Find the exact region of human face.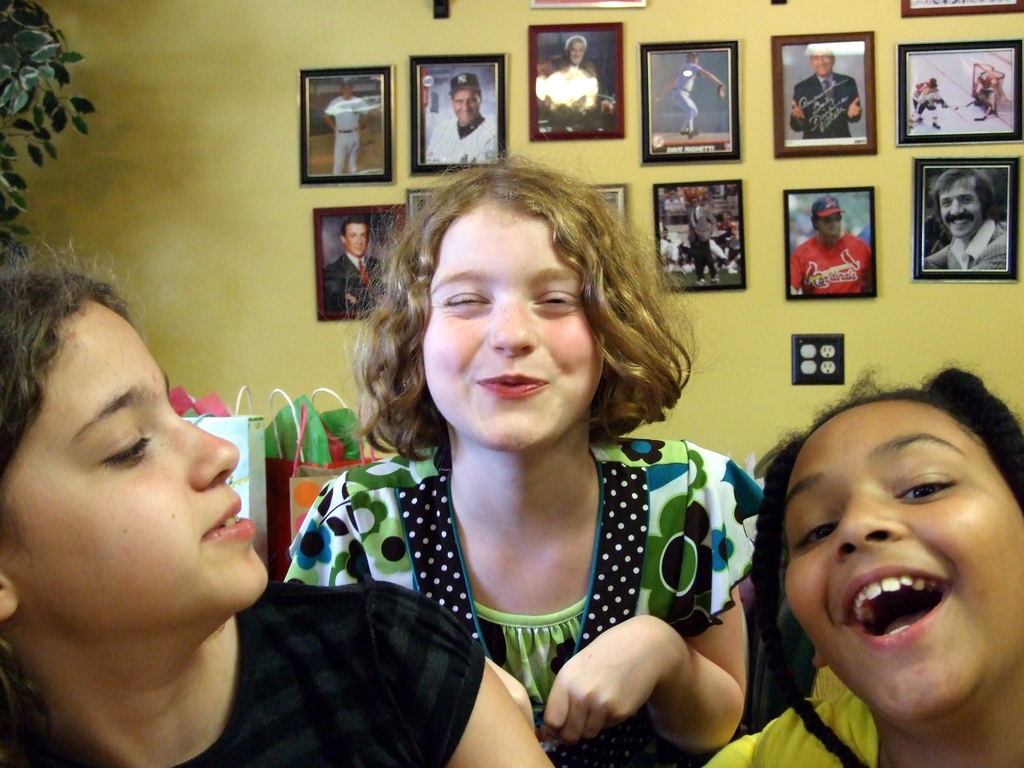
Exact region: select_region(340, 225, 367, 252).
